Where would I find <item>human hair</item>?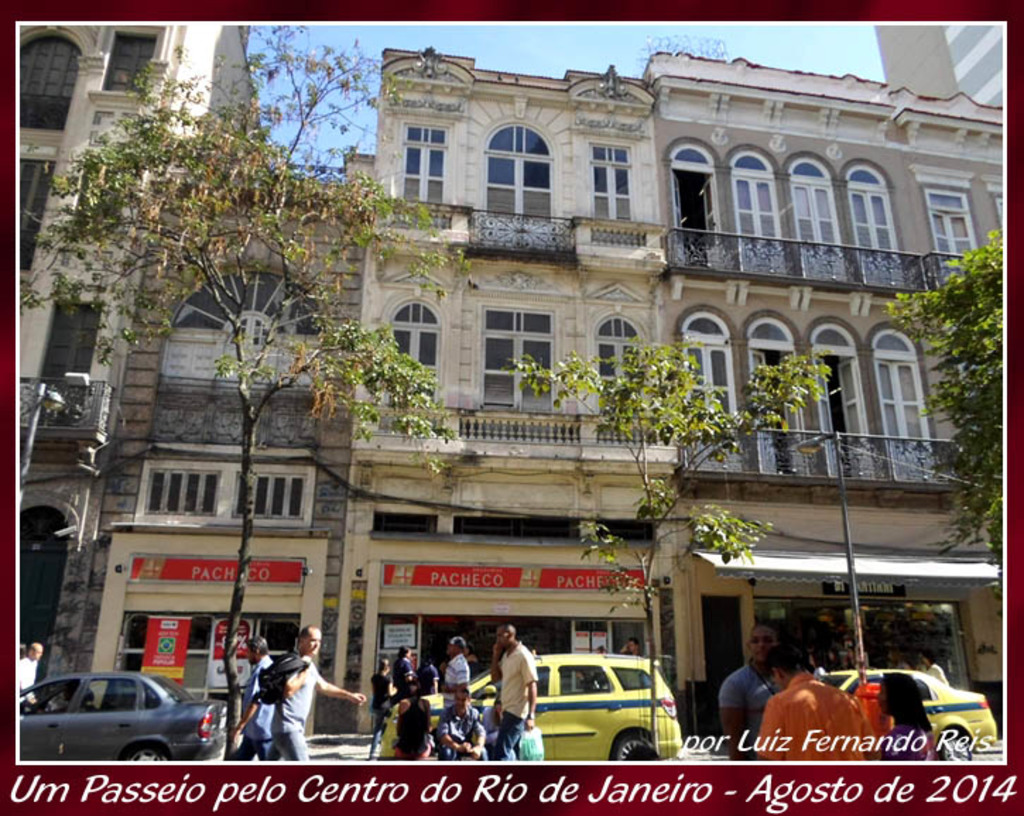
At 500,621,517,638.
